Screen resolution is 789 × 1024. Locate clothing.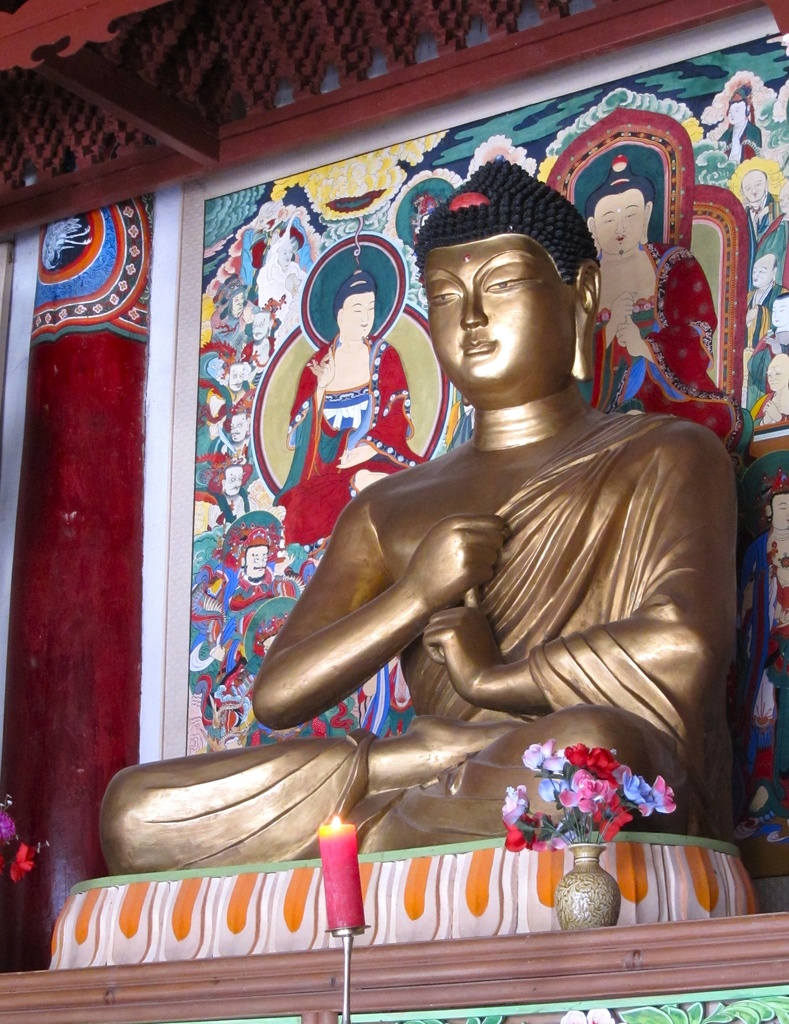
[742, 191, 783, 292].
